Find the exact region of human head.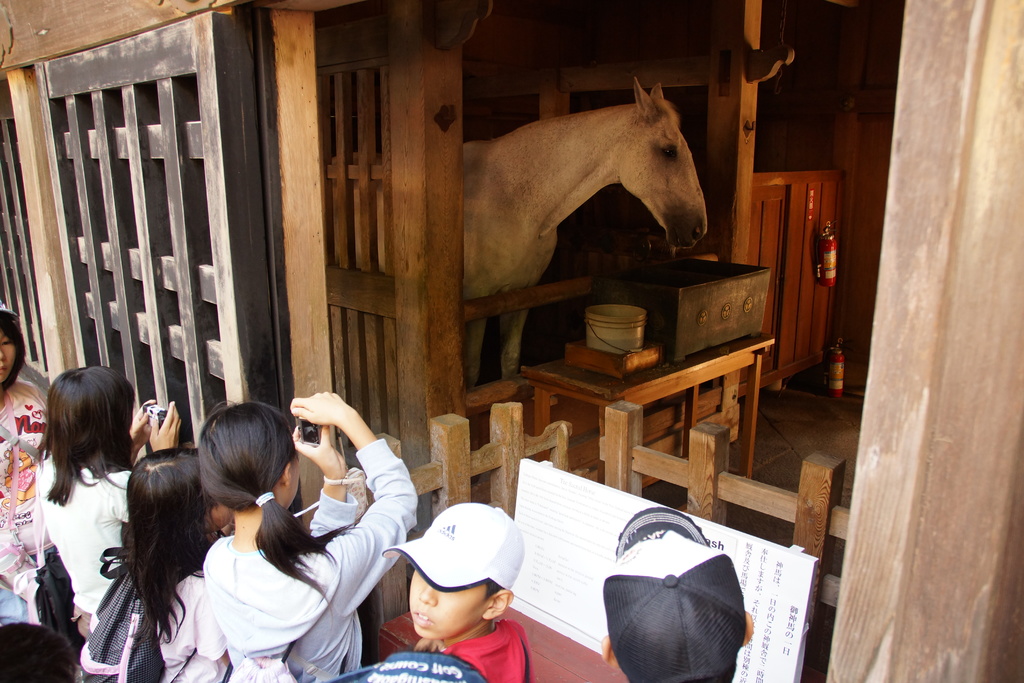
Exact region: detection(46, 366, 136, 457).
